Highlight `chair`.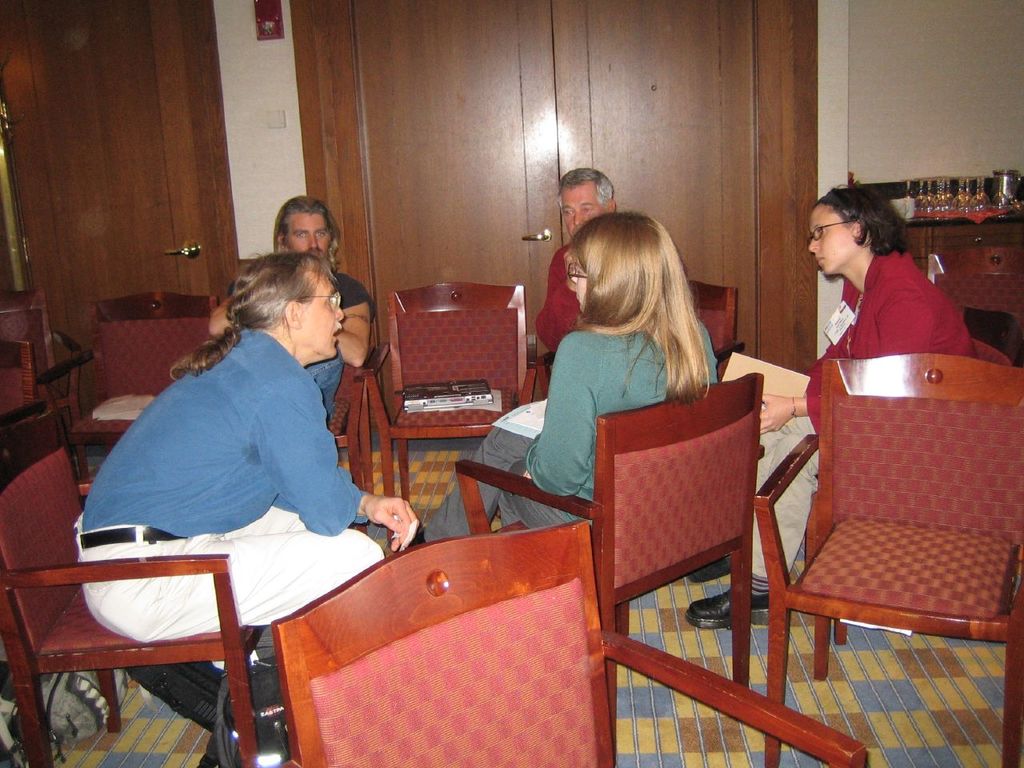
Highlighted region: [x1=0, y1=330, x2=43, y2=490].
